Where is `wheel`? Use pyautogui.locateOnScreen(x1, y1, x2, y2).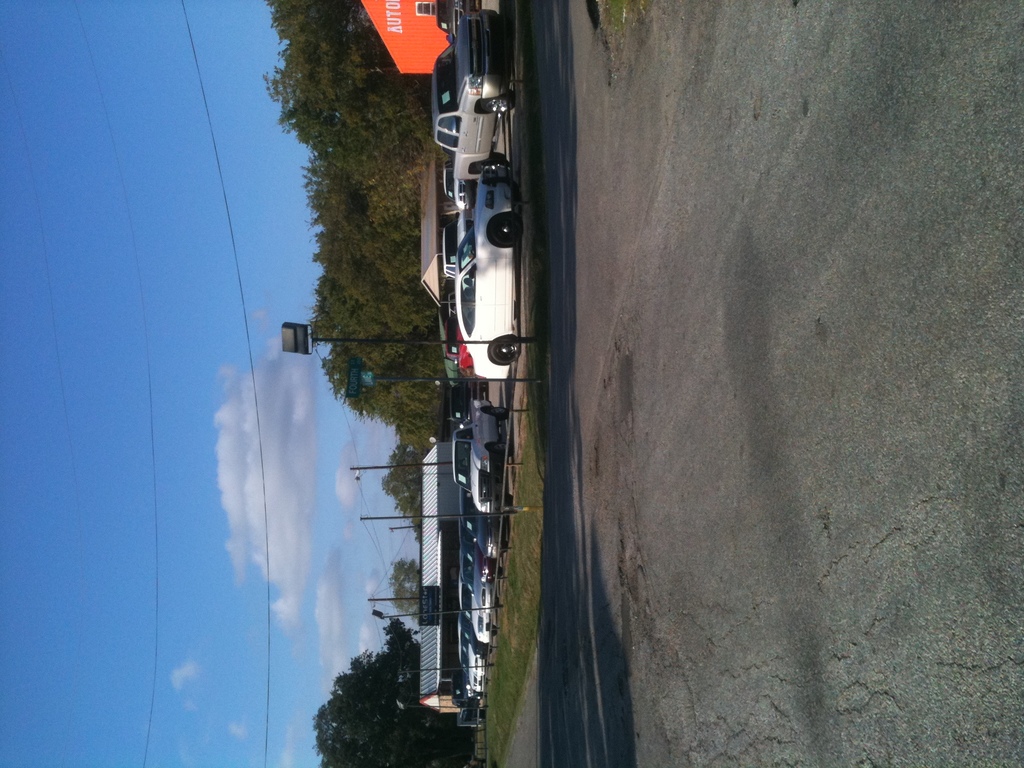
pyautogui.locateOnScreen(500, 492, 515, 512).
